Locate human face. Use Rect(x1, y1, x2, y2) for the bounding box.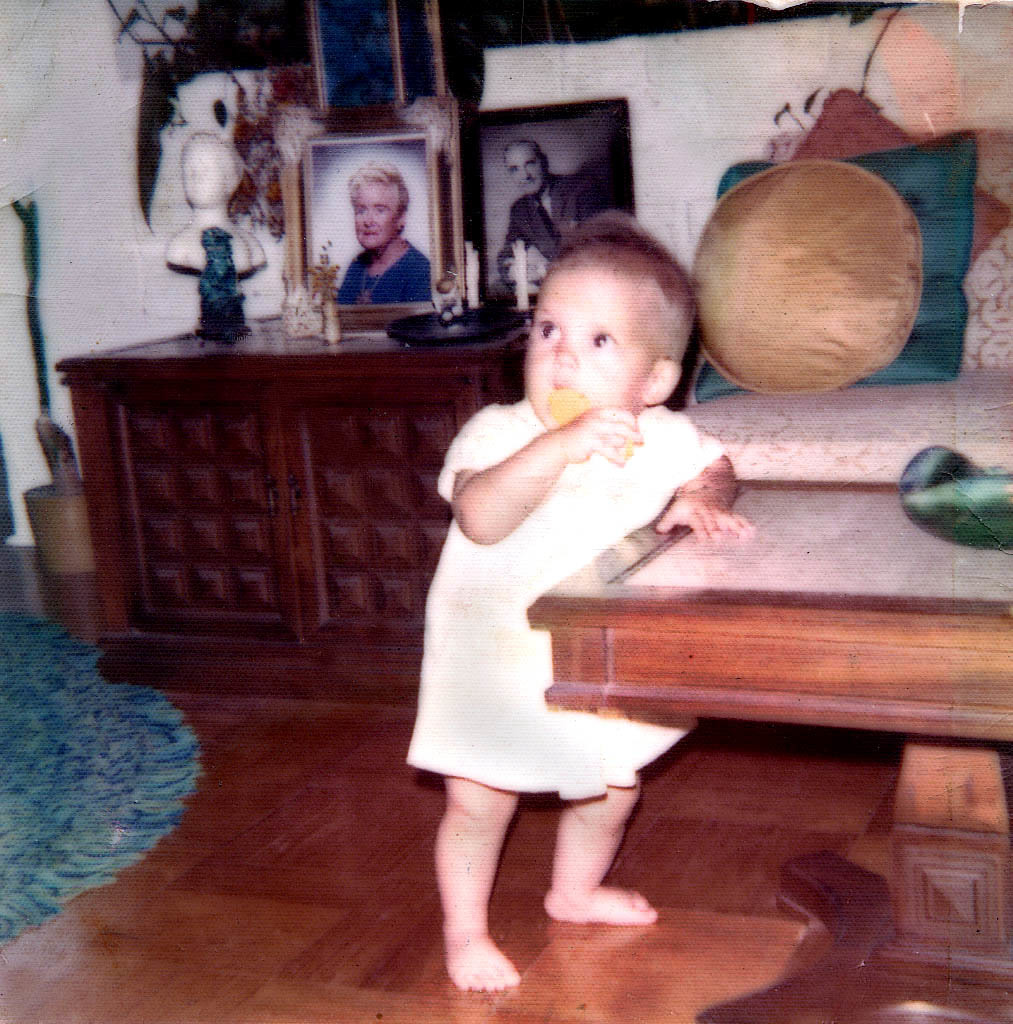
Rect(497, 149, 548, 198).
